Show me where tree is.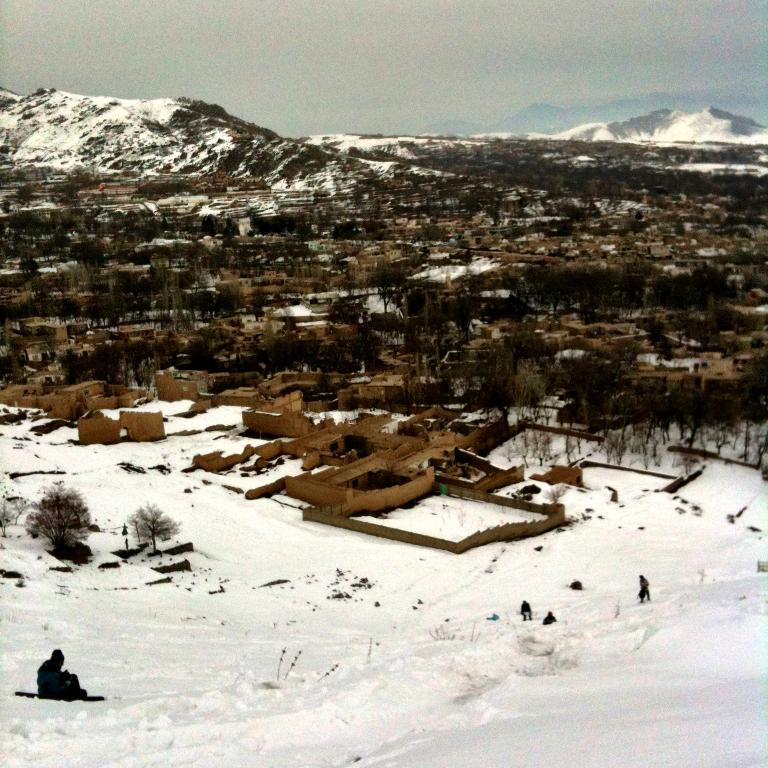
tree is at left=14, top=486, right=82, bottom=577.
